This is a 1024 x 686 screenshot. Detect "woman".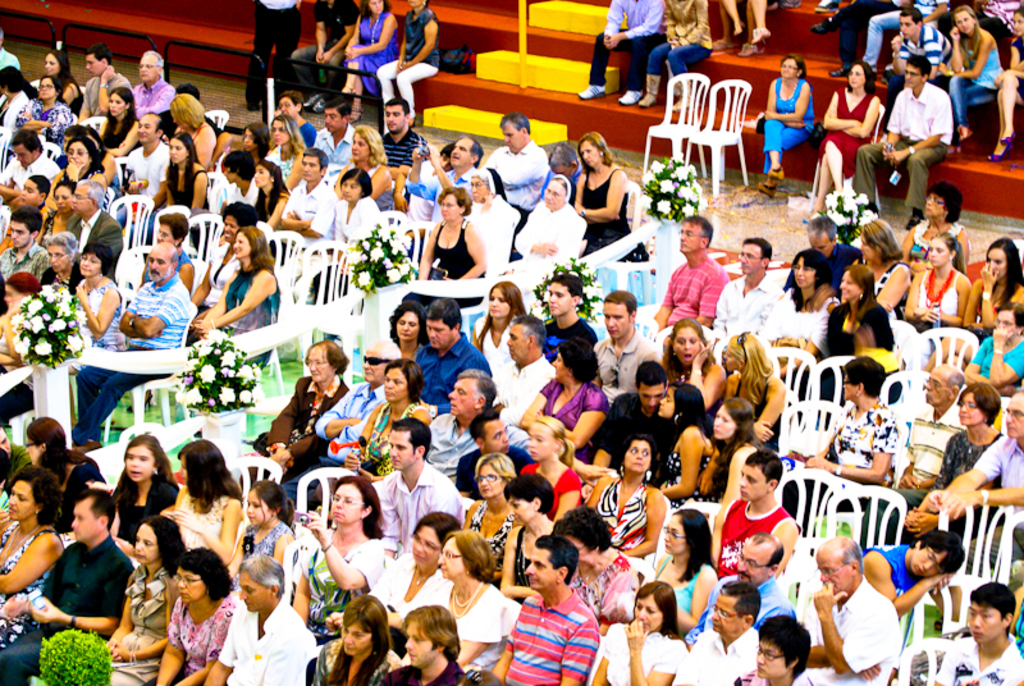
region(93, 86, 146, 156).
